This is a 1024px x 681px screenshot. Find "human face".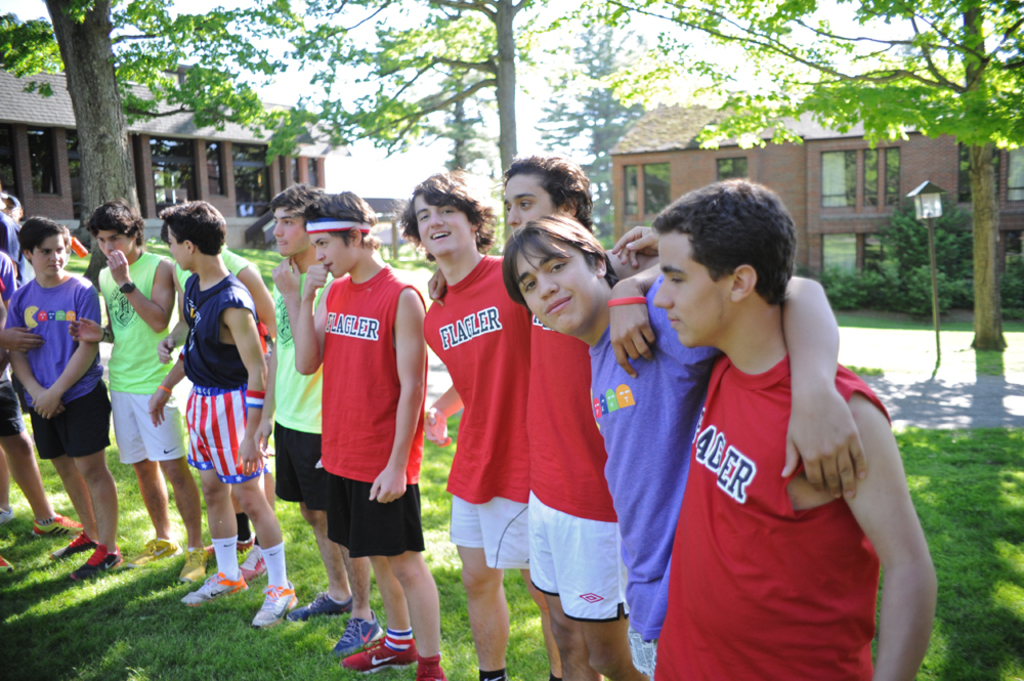
Bounding box: (276,205,312,252).
